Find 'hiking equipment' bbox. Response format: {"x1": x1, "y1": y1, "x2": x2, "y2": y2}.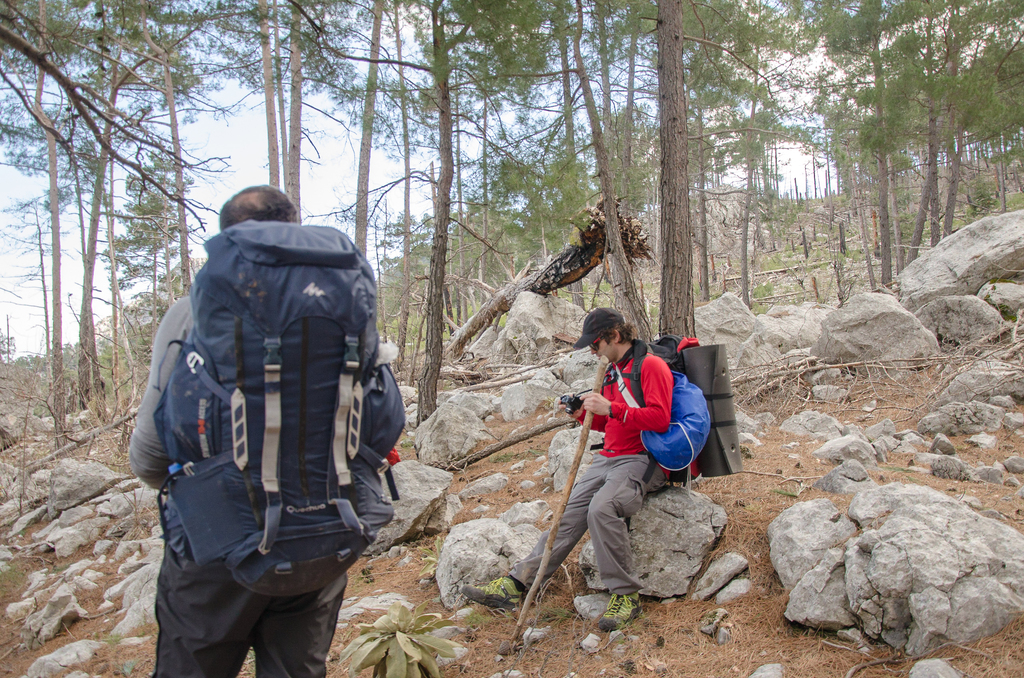
{"x1": 605, "y1": 329, "x2": 703, "y2": 496}.
